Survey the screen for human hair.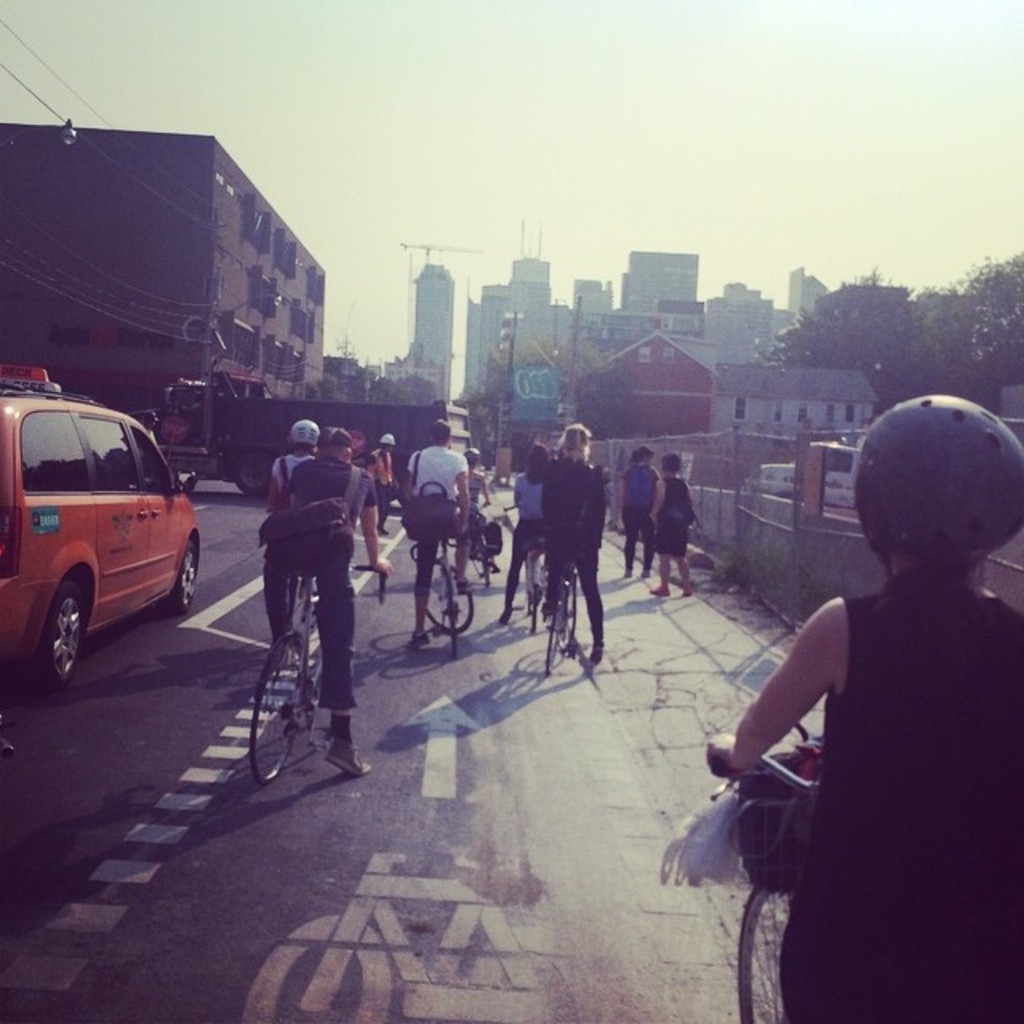
Survey found: 557 418 594 458.
